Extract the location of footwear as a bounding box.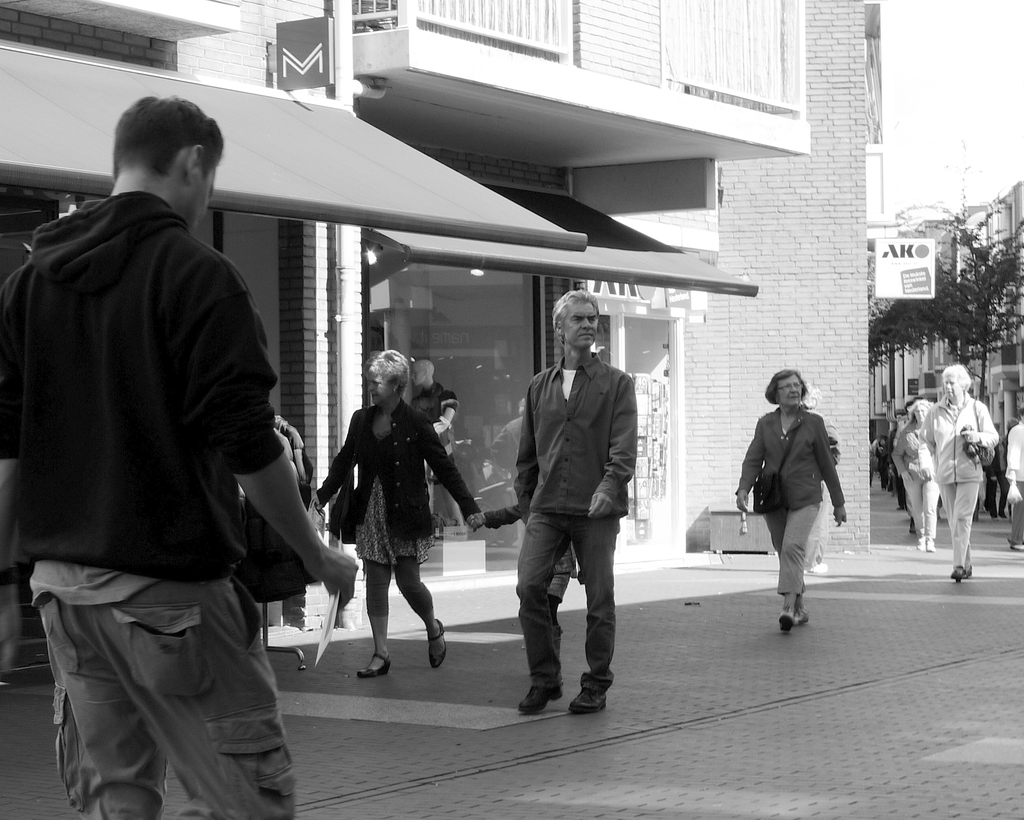
{"x1": 918, "y1": 534, "x2": 923, "y2": 551}.
